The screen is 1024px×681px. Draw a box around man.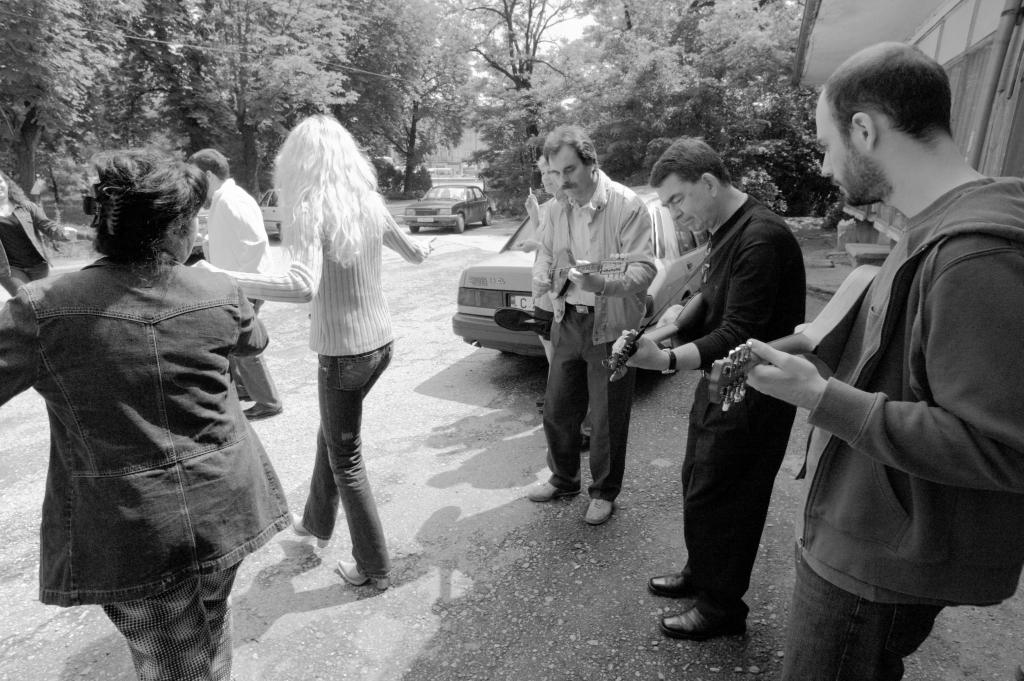
189/147/283/419.
